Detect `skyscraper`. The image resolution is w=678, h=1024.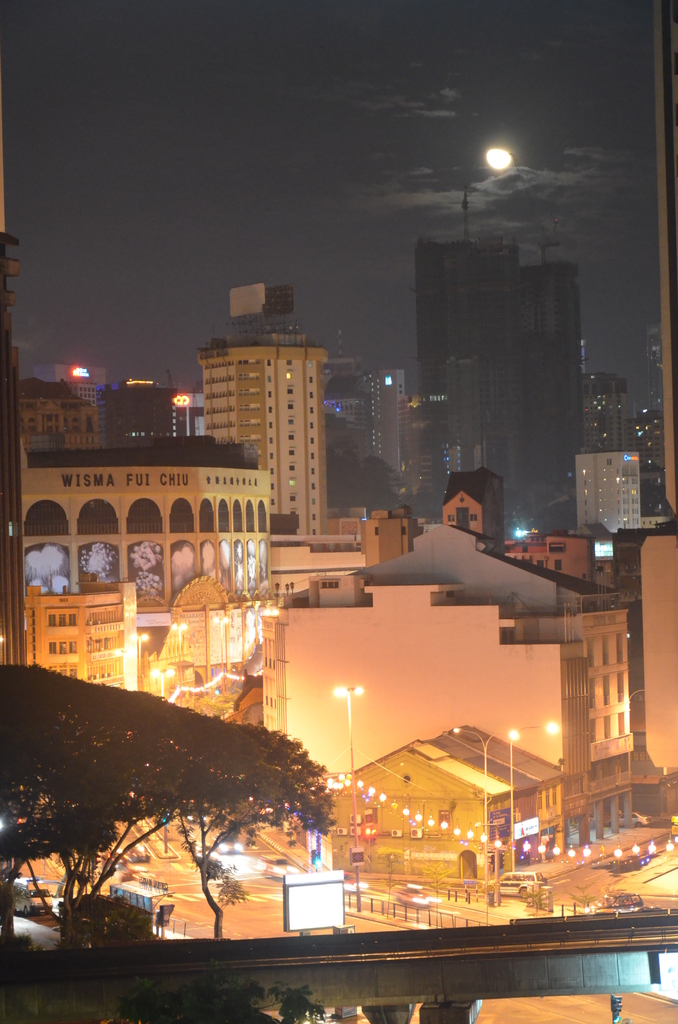
locate(411, 236, 588, 533).
